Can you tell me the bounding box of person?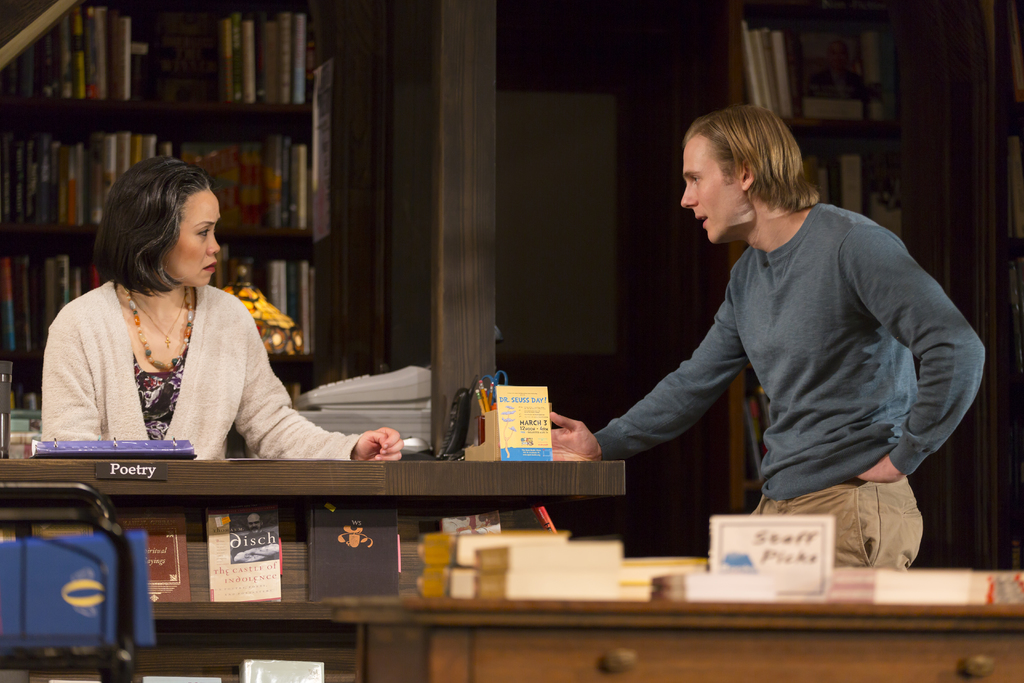
locate(40, 154, 408, 462).
